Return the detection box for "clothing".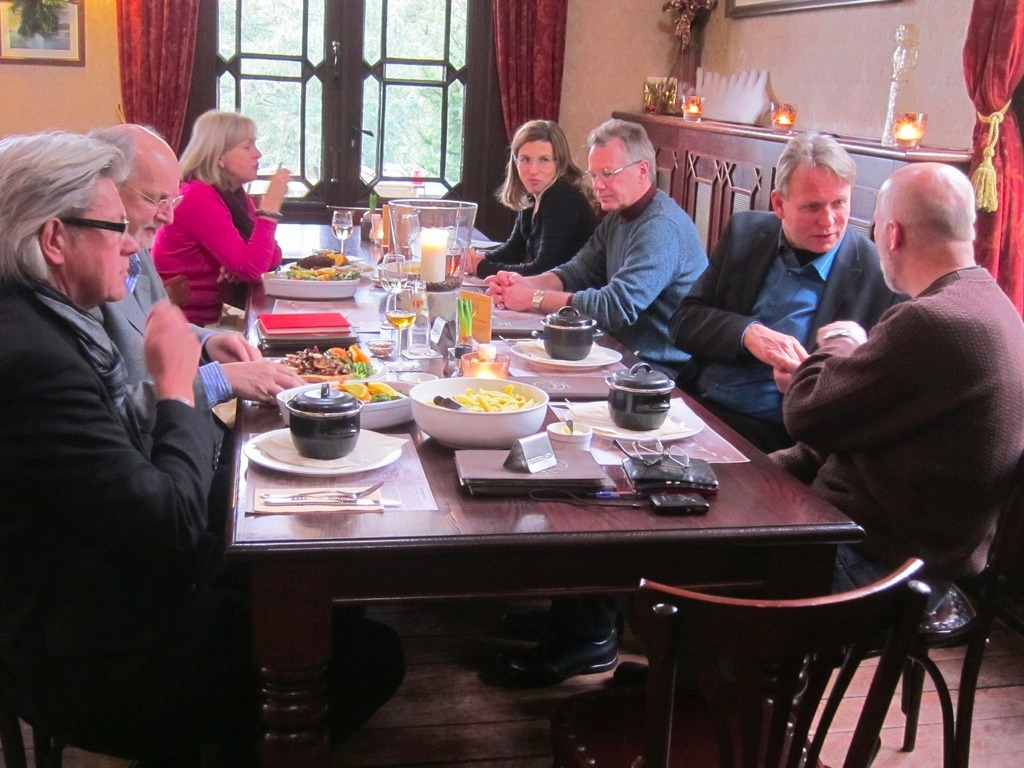
(x1=756, y1=249, x2=1023, y2=621).
